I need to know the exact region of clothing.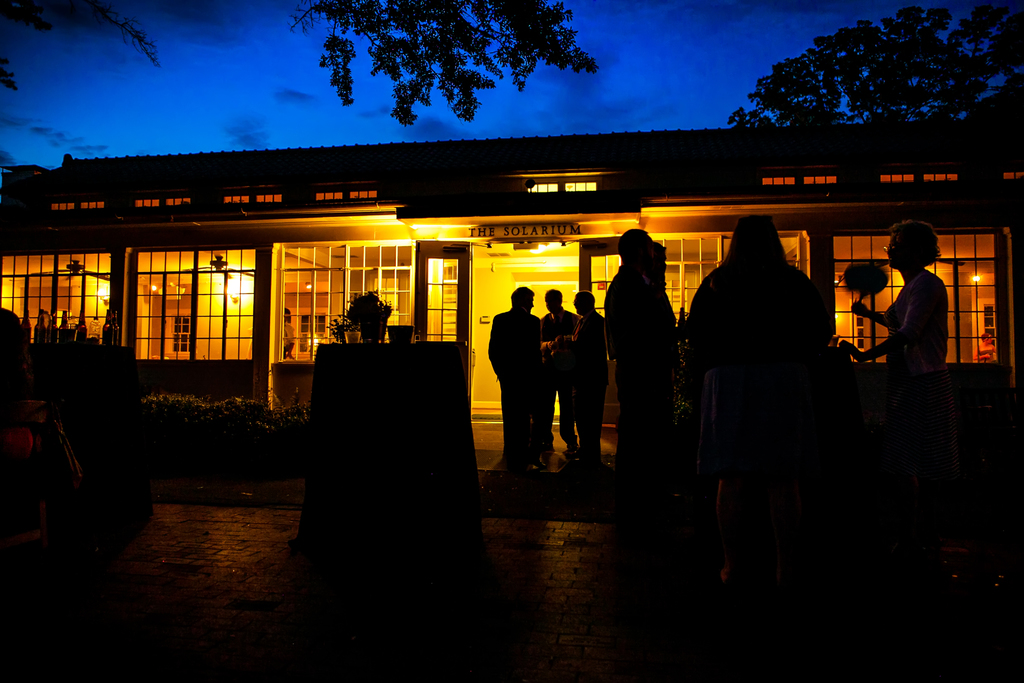
Region: 605:263:673:486.
